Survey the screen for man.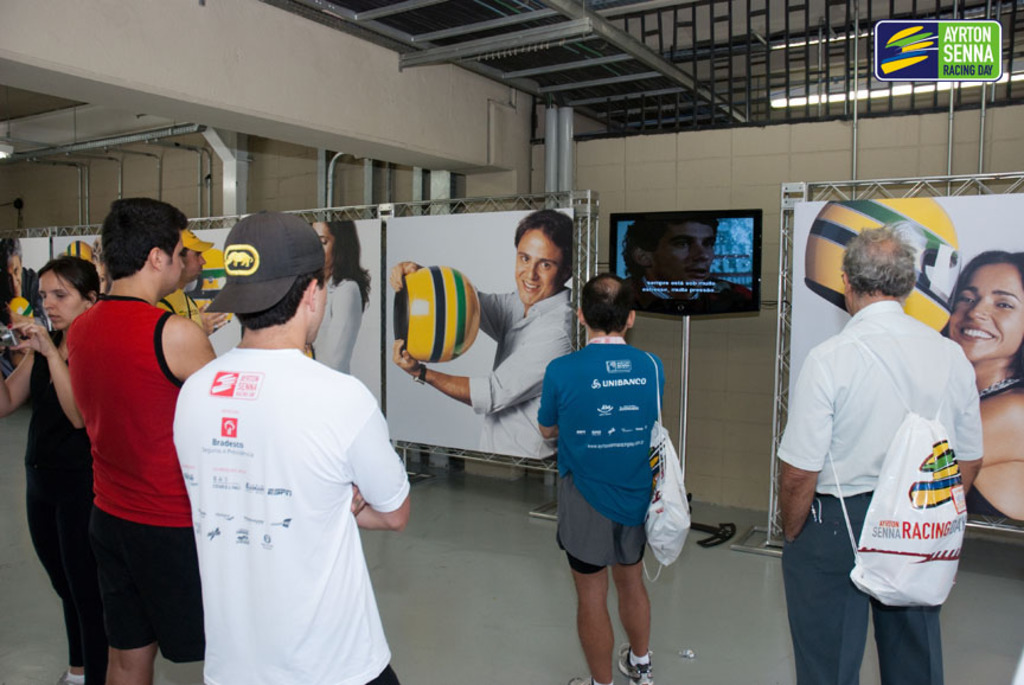
Survey found: (x1=66, y1=194, x2=216, y2=684).
